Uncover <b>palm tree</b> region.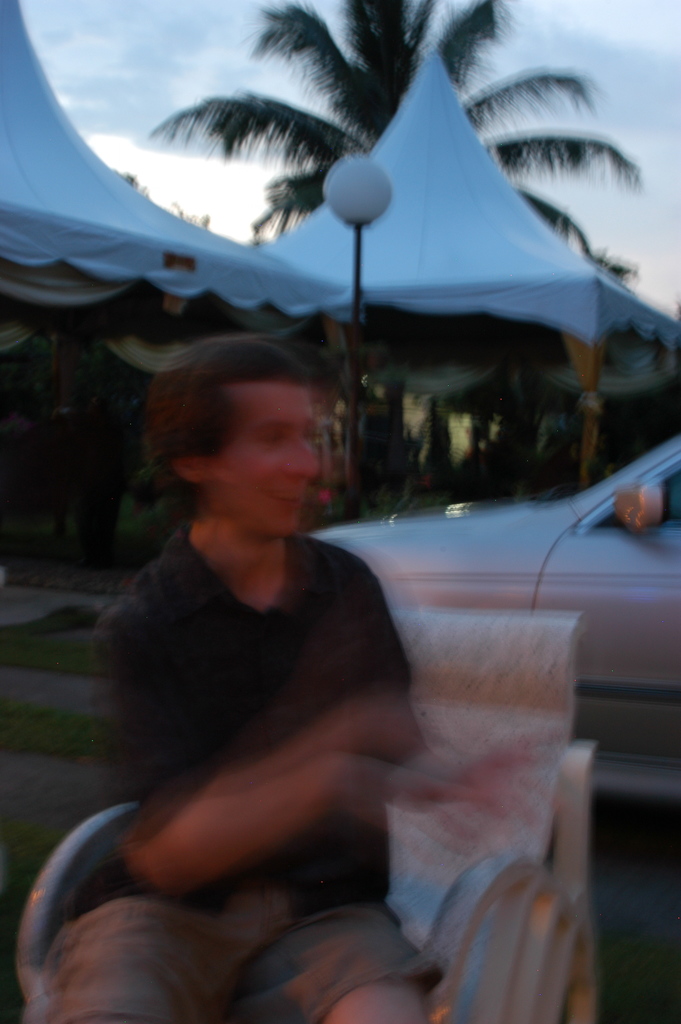
Uncovered: <region>127, 14, 535, 289</region>.
